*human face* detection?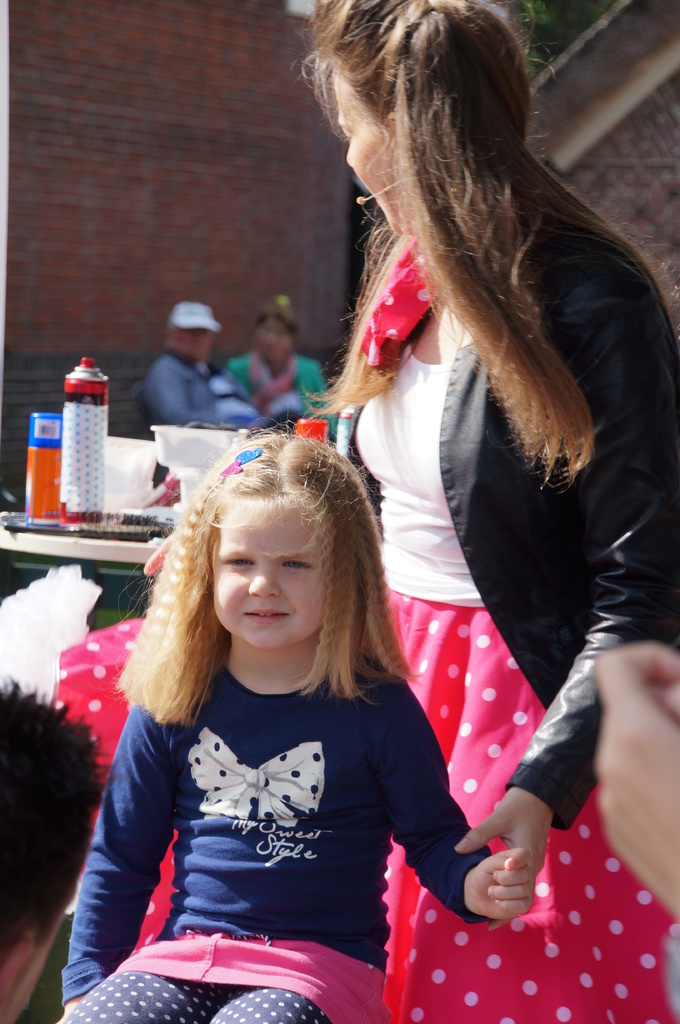
BBox(331, 71, 399, 239)
